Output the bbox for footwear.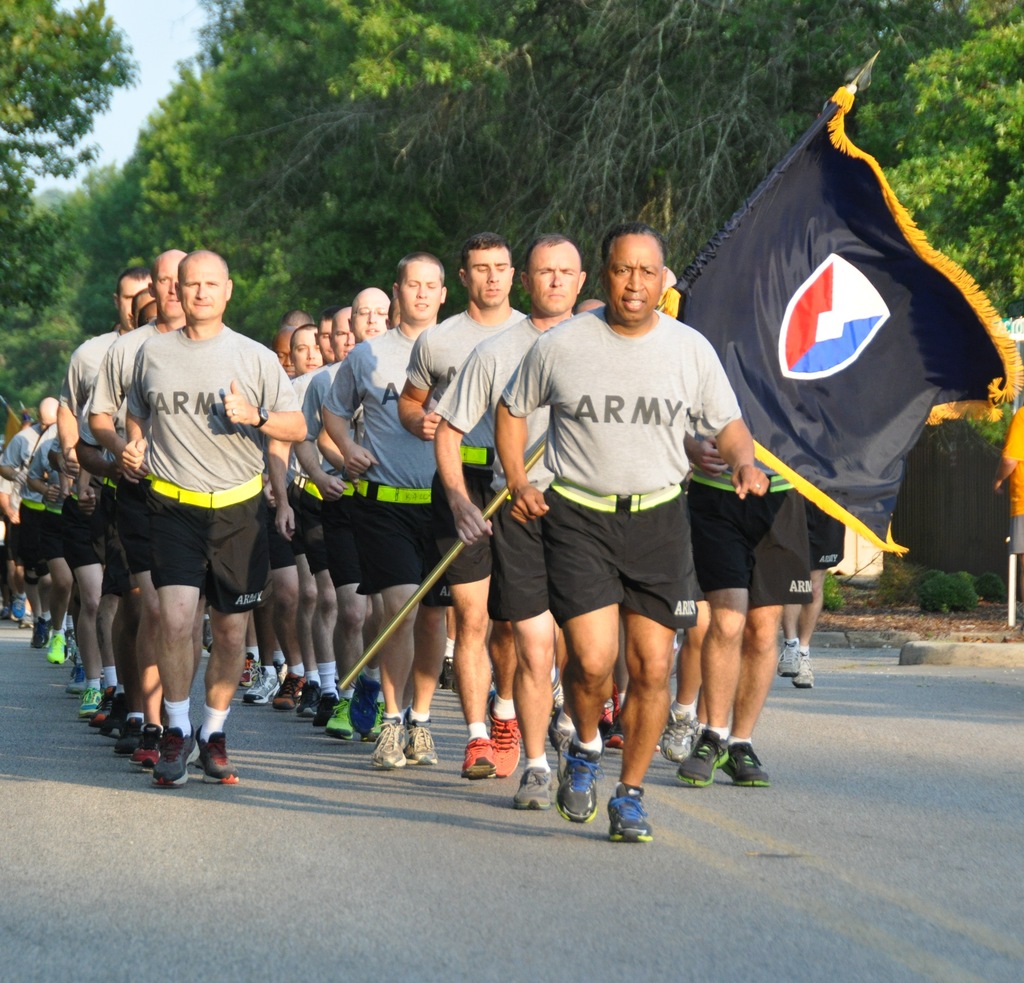
65/652/87/692.
